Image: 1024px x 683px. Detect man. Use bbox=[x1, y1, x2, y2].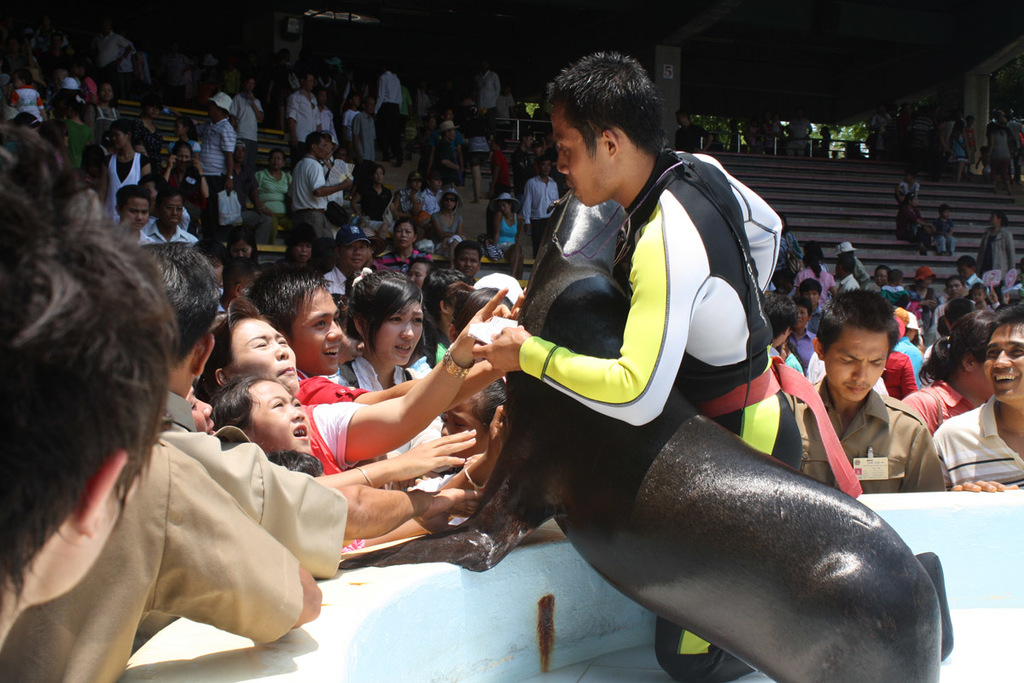
bbox=[148, 184, 193, 249].
